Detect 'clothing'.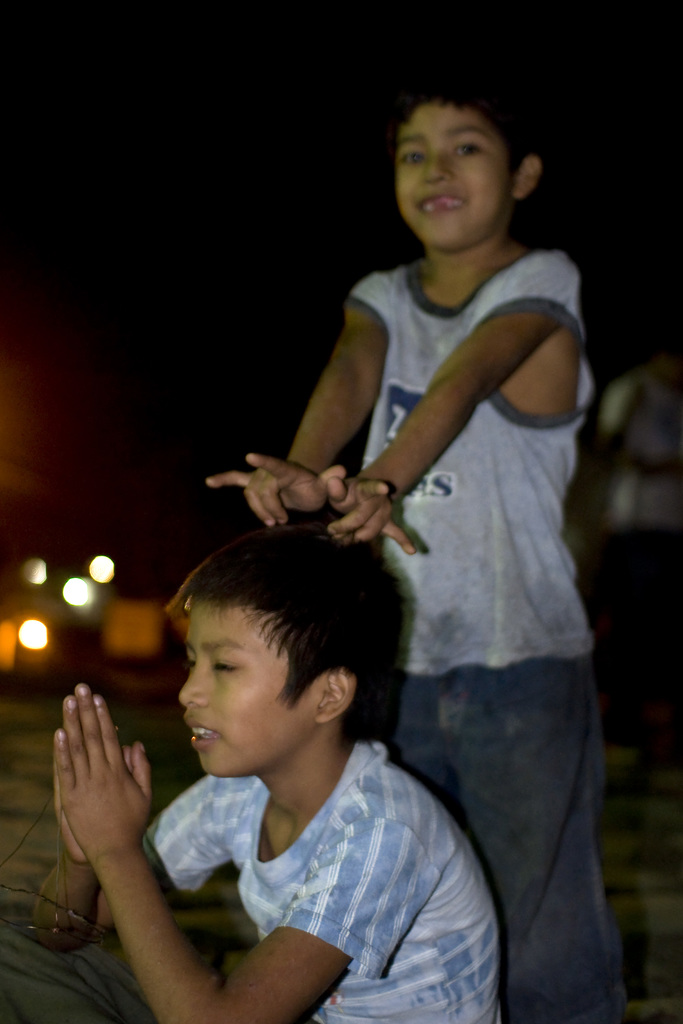
Detected at region(325, 244, 620, 1019).
